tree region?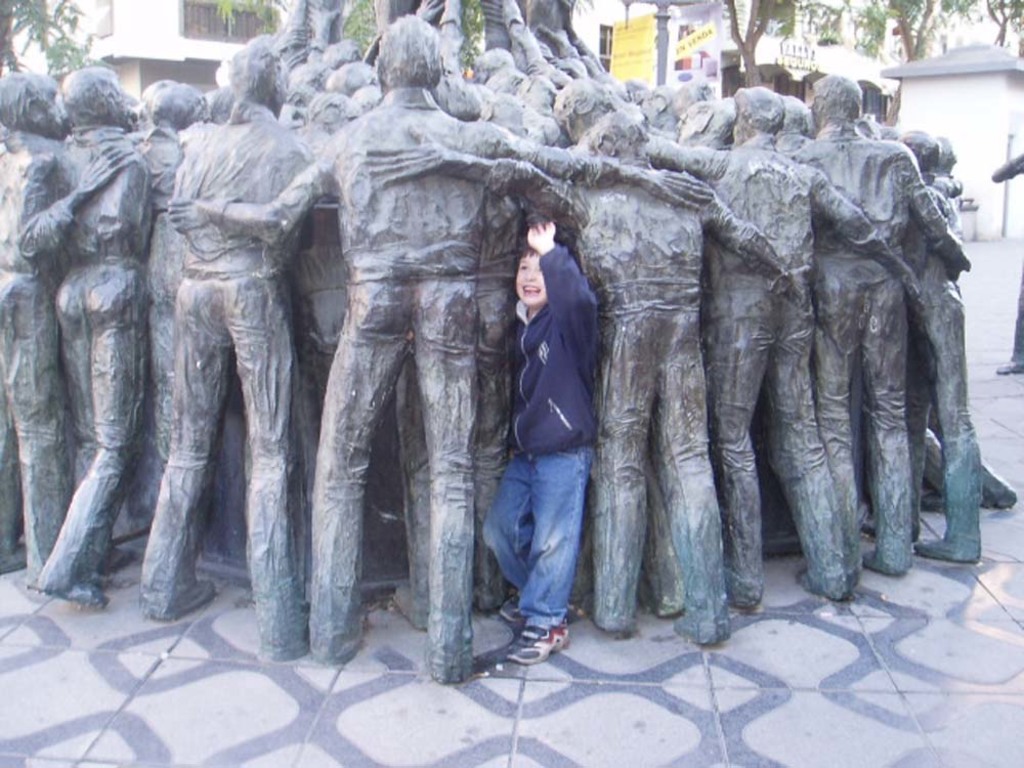
x1=978, y1=0, x2=1023, y2=54
